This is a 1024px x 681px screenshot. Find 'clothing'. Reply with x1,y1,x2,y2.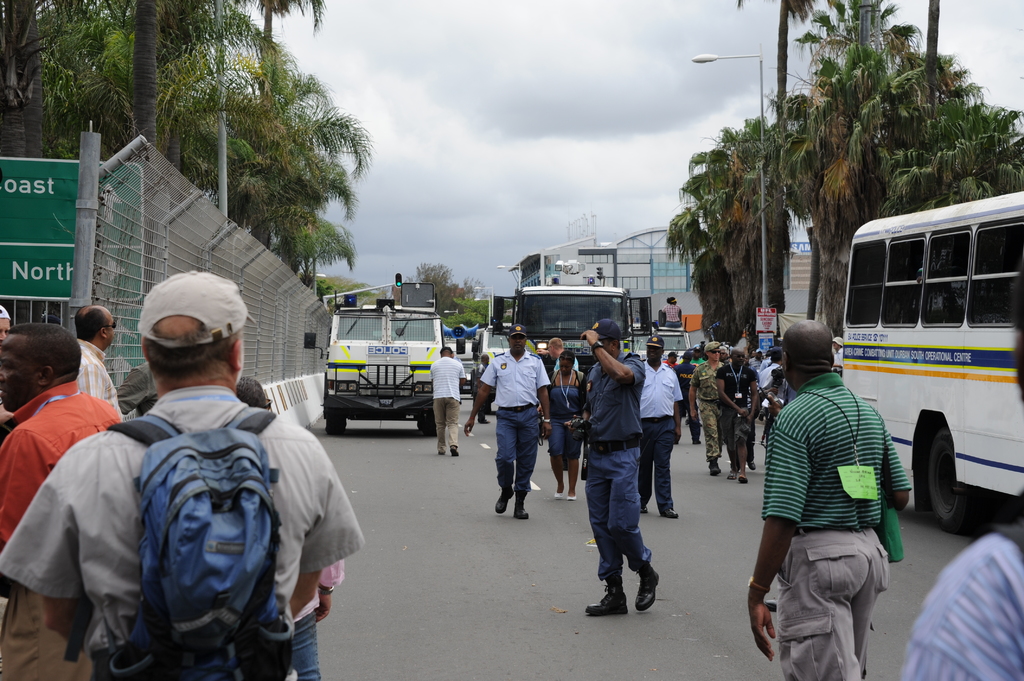
504,405,540,499.
